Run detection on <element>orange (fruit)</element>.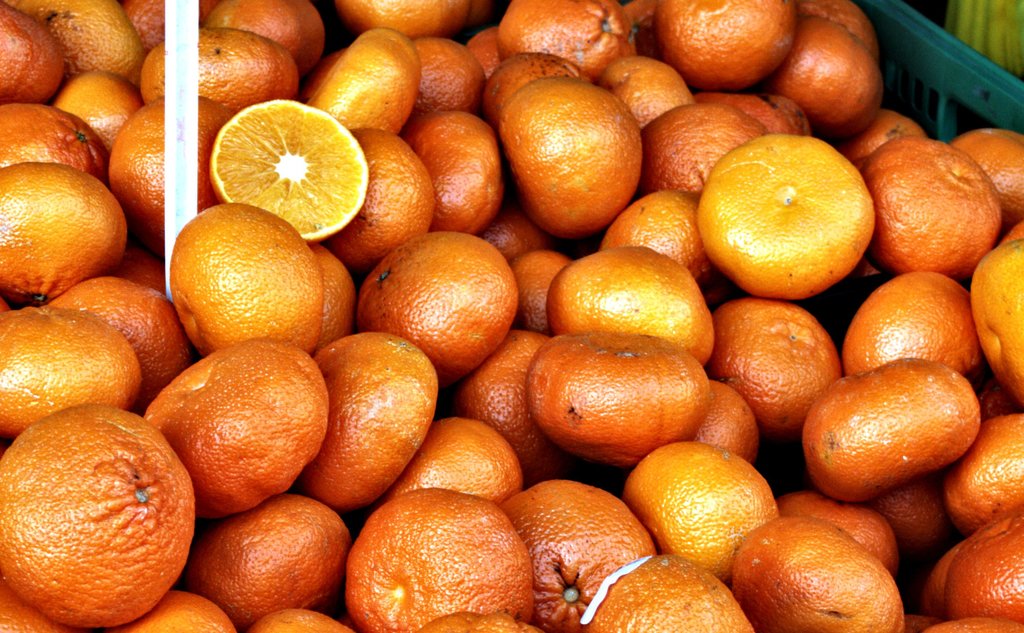
Result: Rect(838, 272, 968, 377).
